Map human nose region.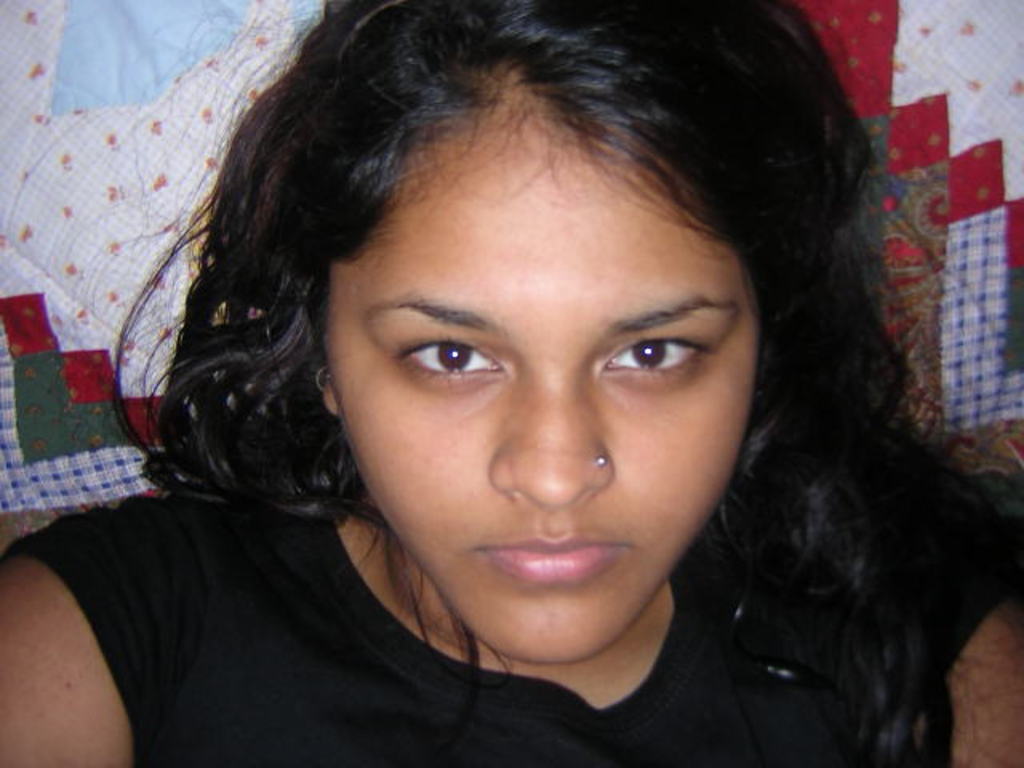
Mapped to <region>486, 365, 614, 514</region>.
